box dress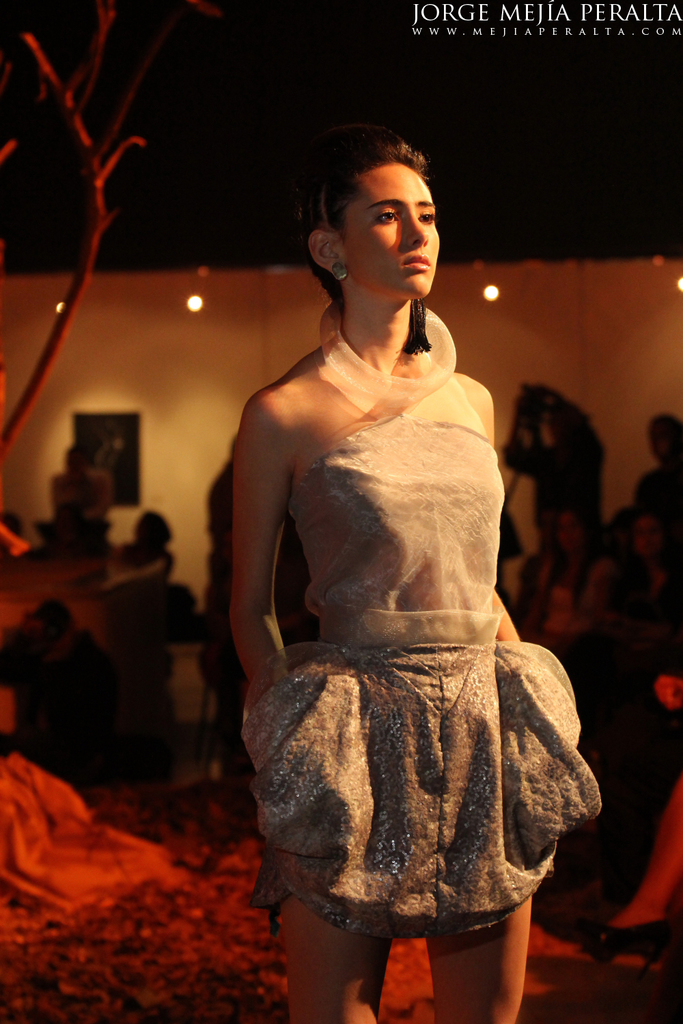
[239, 417, 602, 941]
